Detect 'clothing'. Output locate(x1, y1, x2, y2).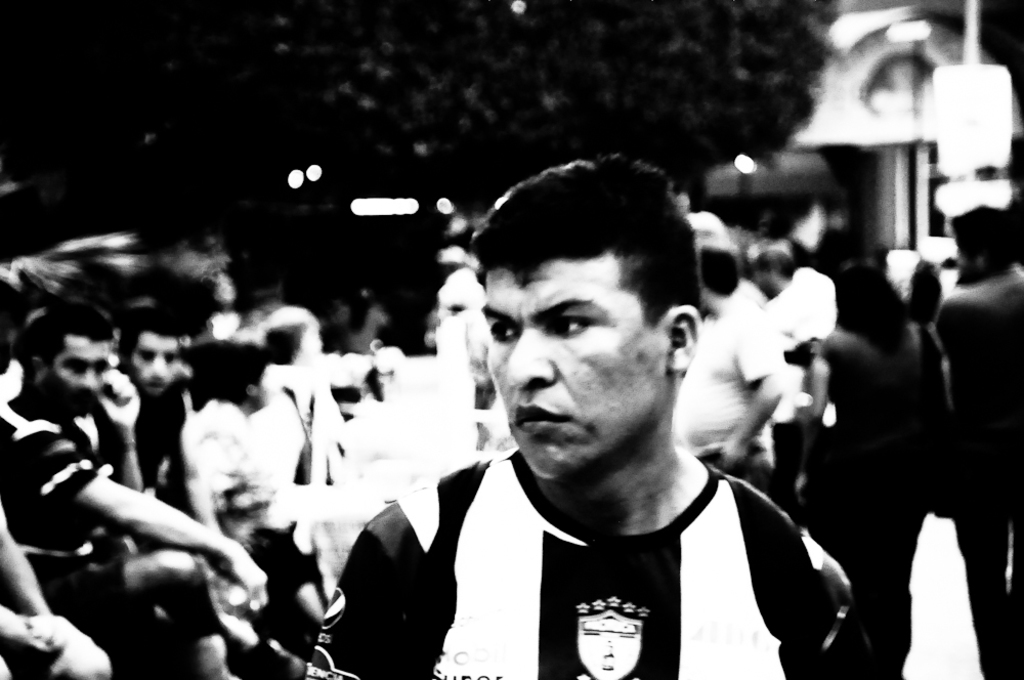
locate(0, 386, 220, 679).
